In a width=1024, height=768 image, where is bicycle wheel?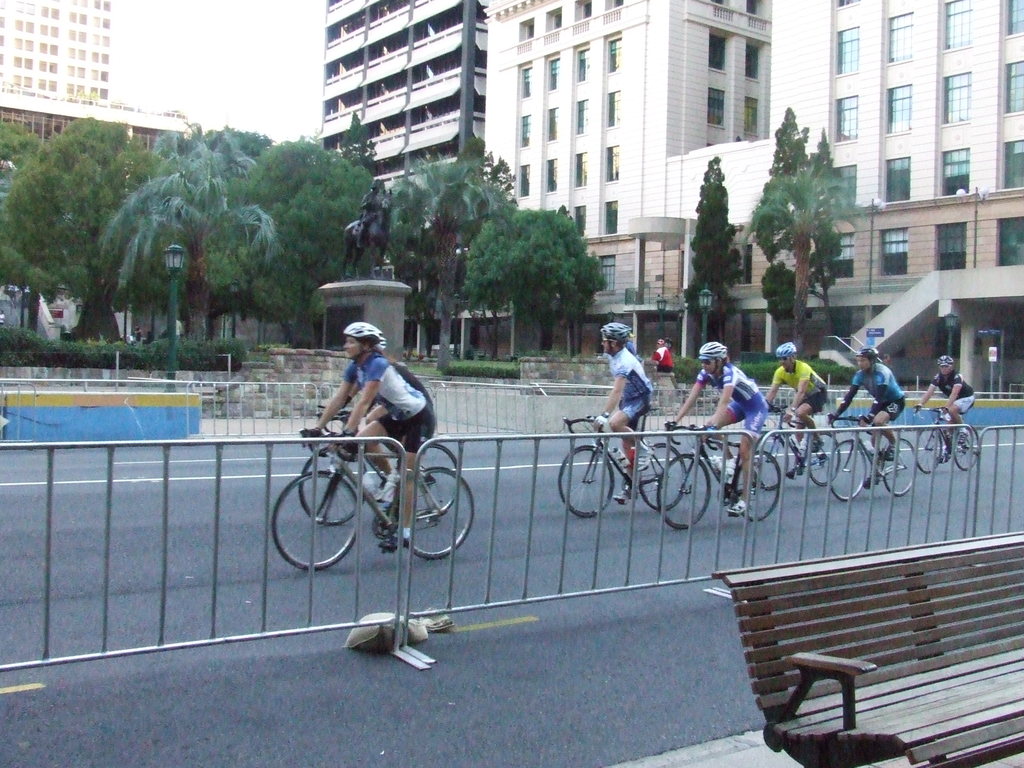
rect(296, 442, 365, 527).
